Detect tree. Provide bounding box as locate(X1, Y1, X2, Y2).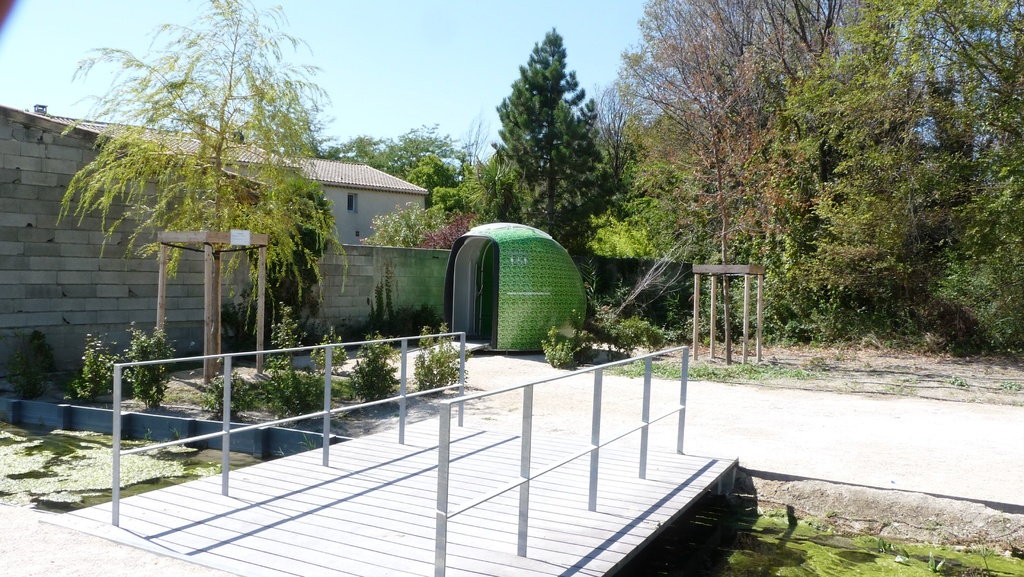
locate(307, 116, 459, 195).
